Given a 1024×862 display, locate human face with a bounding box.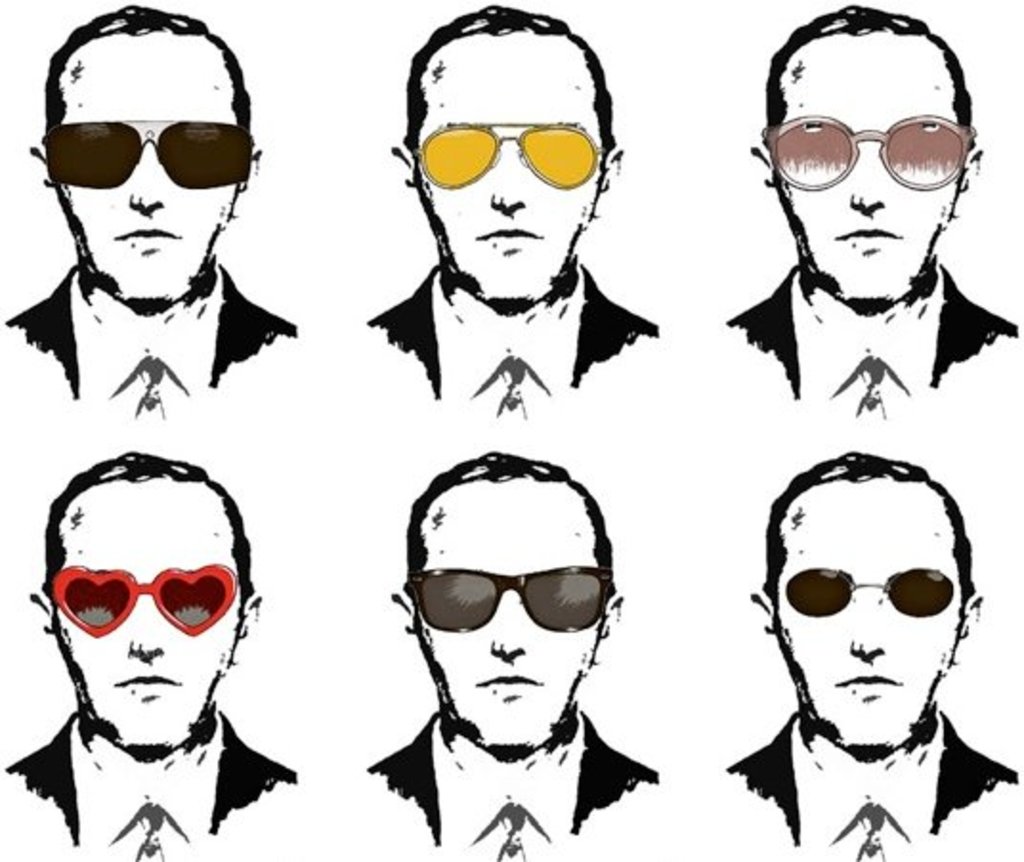
Located: left=420, top=29, right=604, bottom=300.
